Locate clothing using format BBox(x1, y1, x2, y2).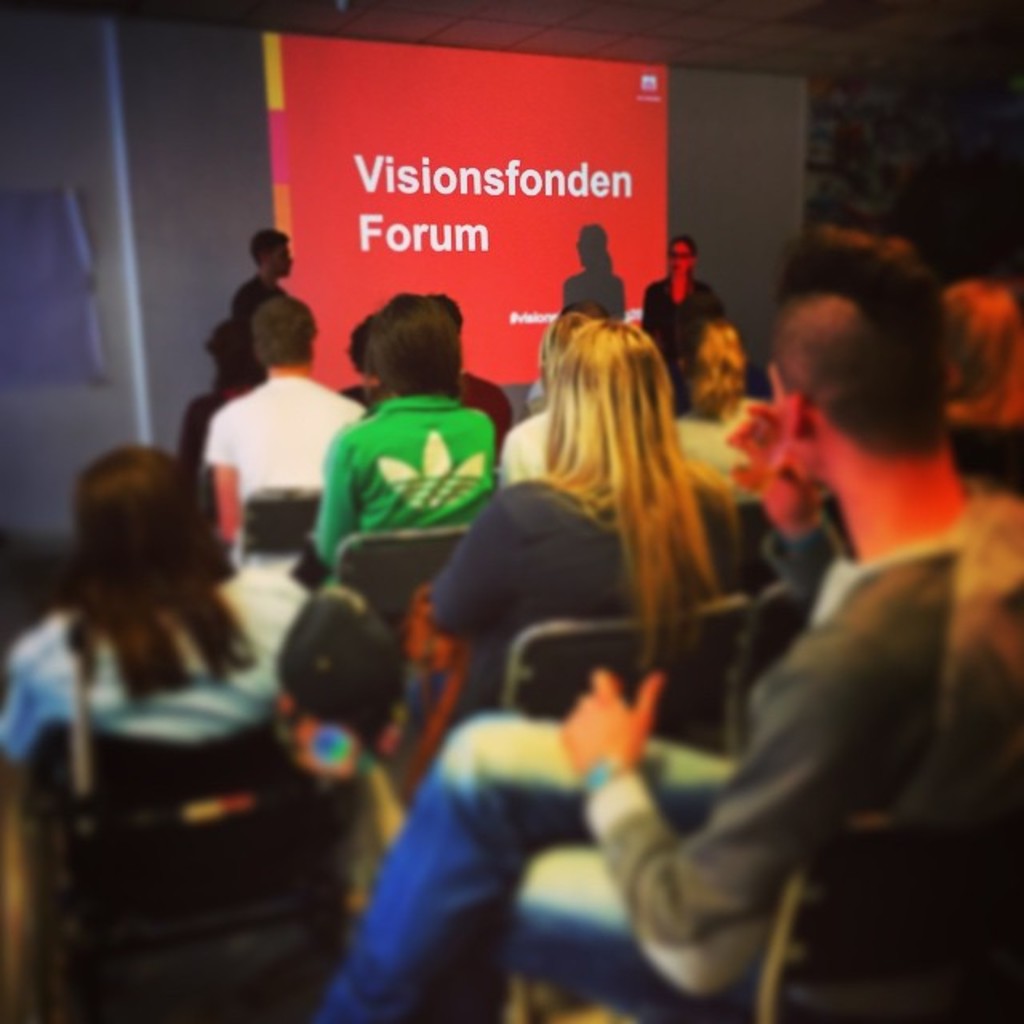
BBox(0, 602, 298, 758).
